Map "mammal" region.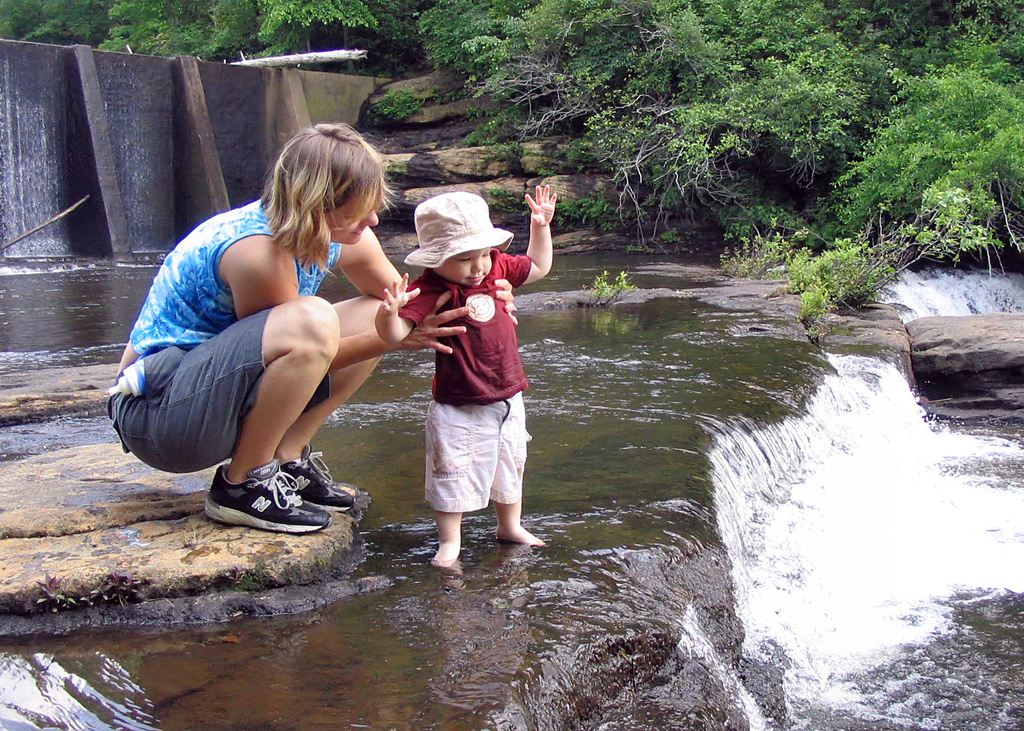
Mapped to (112,168,455,535).
